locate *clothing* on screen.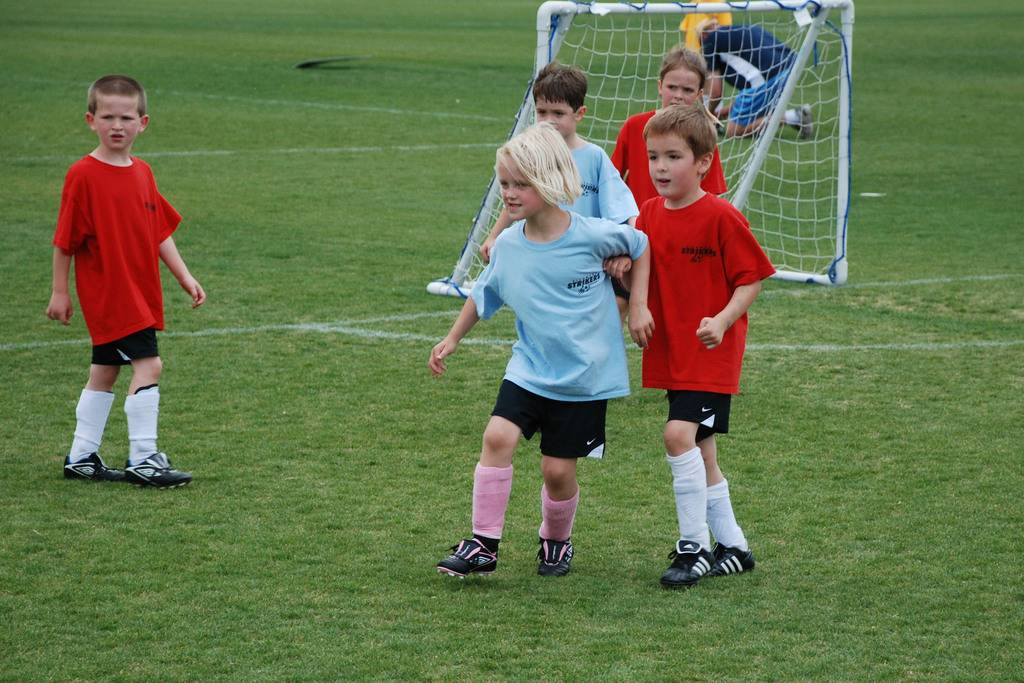
On screen at [x1=661, y1=445, x2=706, y2=554].
